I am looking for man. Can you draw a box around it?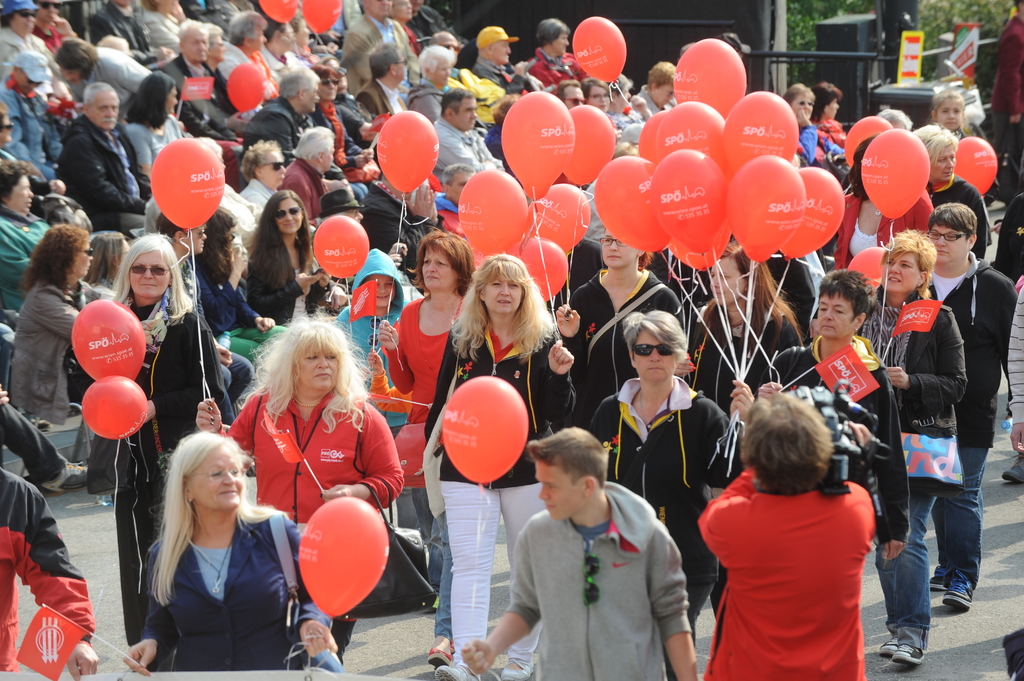
Sure, the bounding box is detection(470, 26, 516, 88).
